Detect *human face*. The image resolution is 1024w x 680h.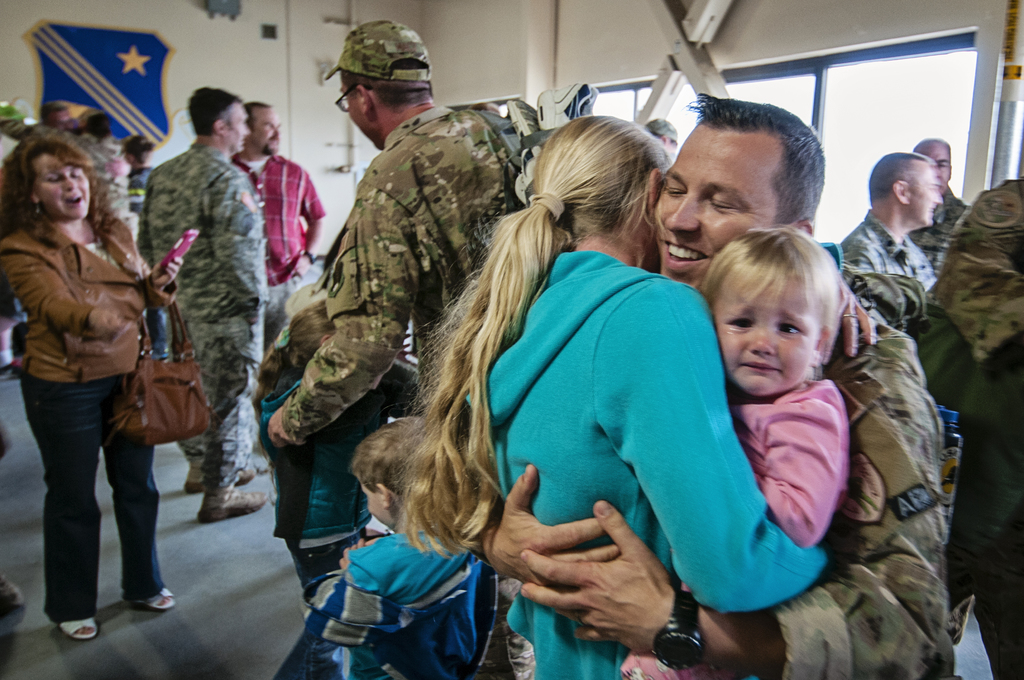
BBox(714, 277, 820, 400).
